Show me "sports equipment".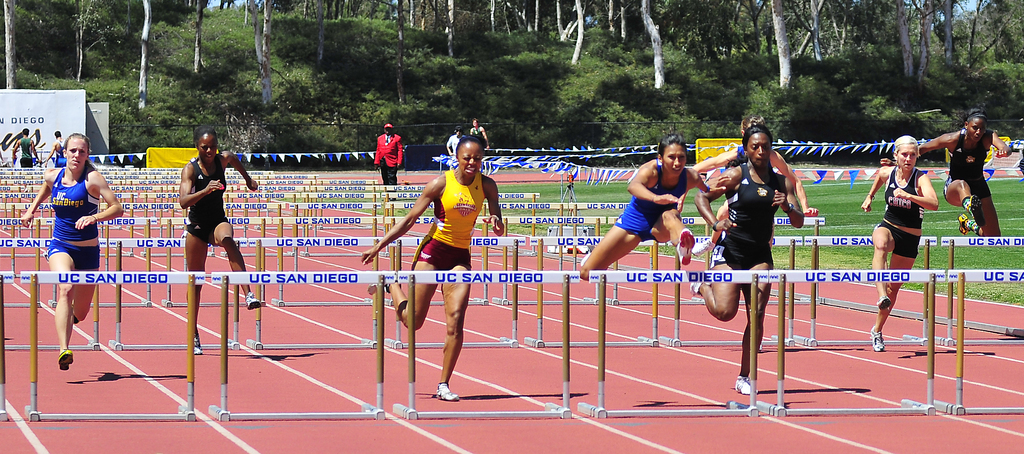
"sports equipment" is here: BBox(685, 282, 704, 294).
